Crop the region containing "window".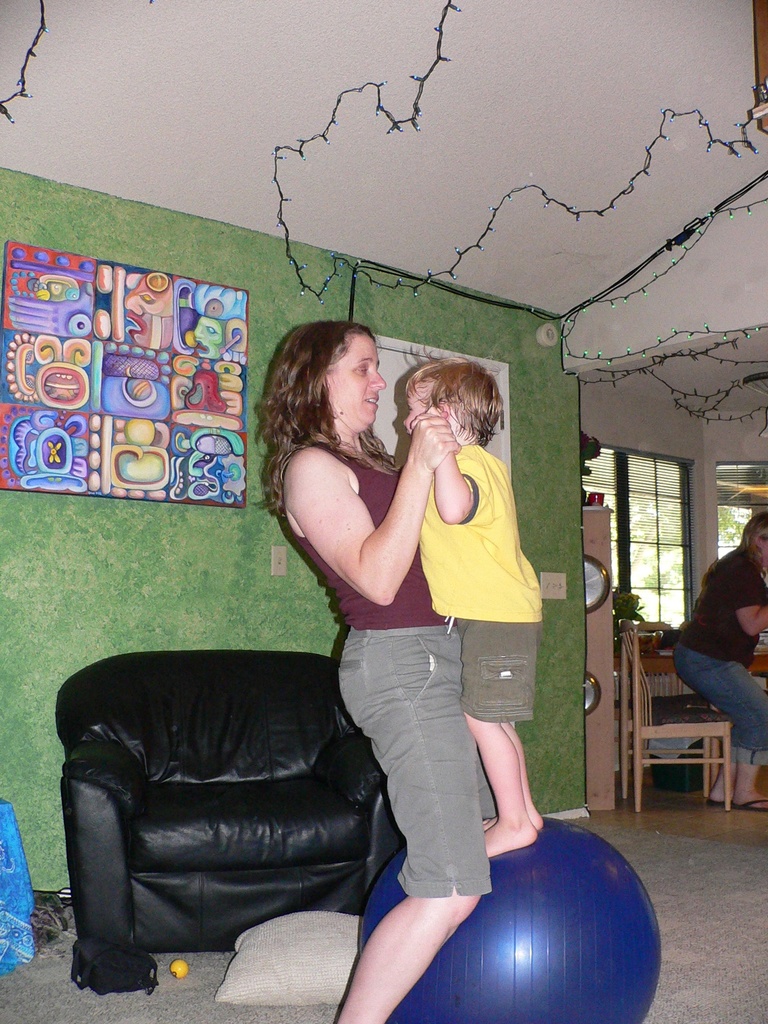
Crop region: 584:440:632:607.
